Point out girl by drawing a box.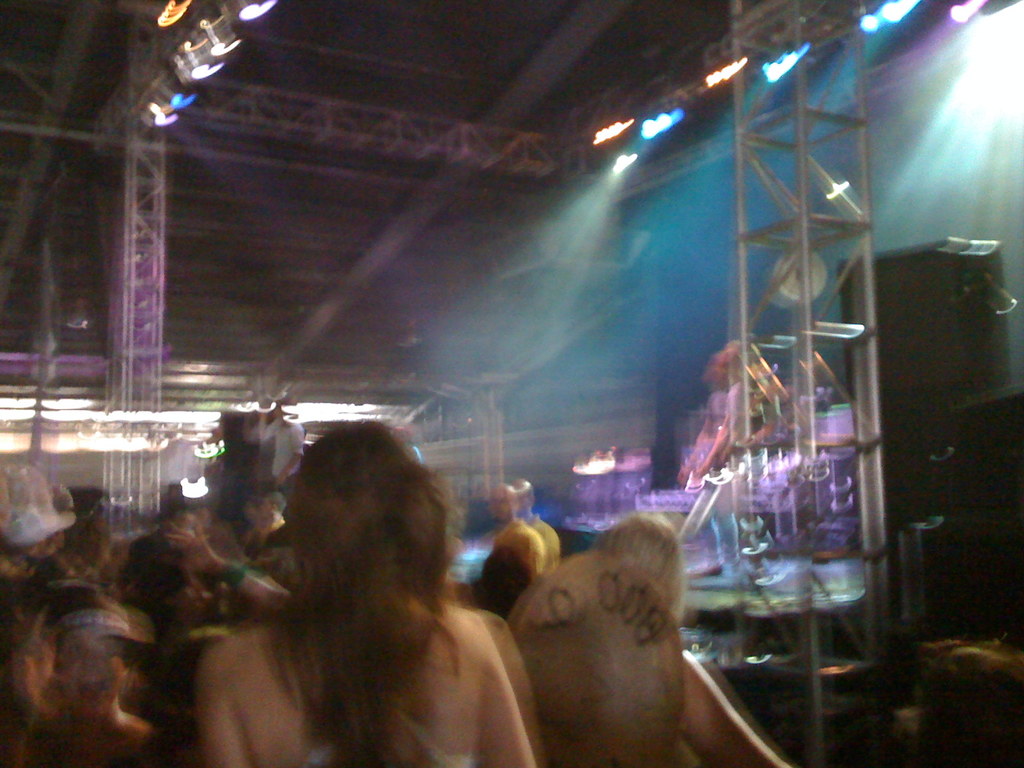
Rect(187, 433, 528, 767).
